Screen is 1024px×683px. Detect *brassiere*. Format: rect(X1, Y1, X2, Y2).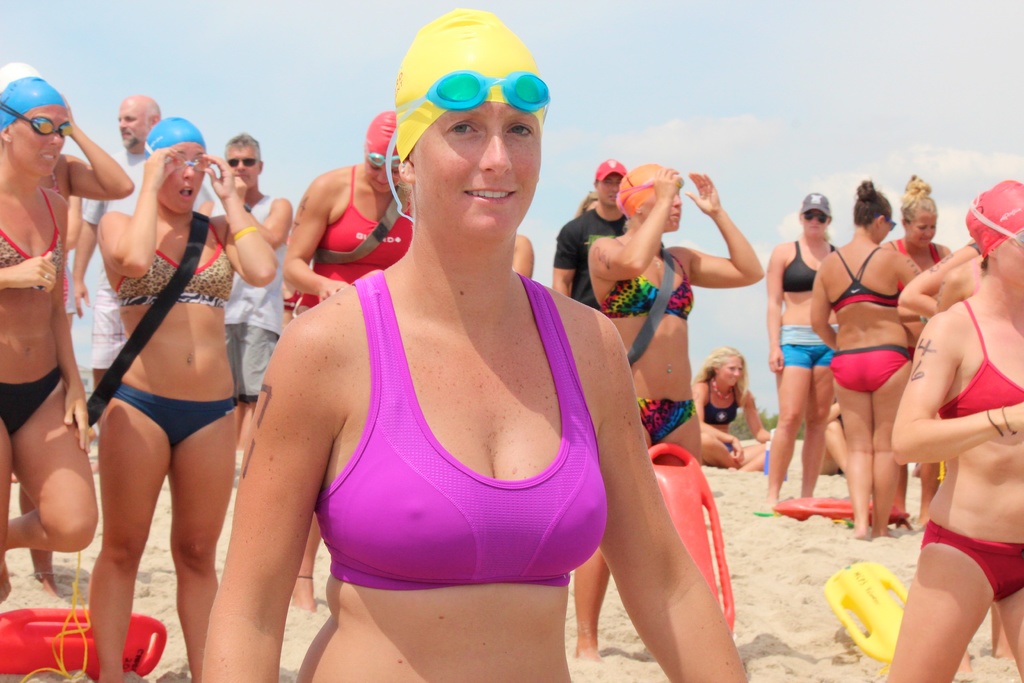
rect(328, 236, 595, 618).
